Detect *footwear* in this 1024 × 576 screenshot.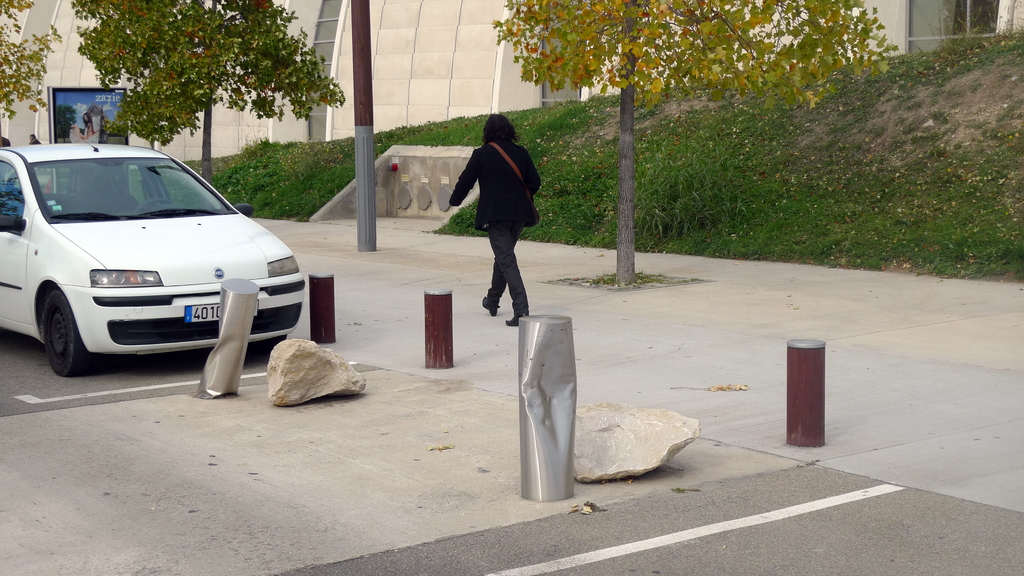
Detection: box(482, 296, 500, 318).
